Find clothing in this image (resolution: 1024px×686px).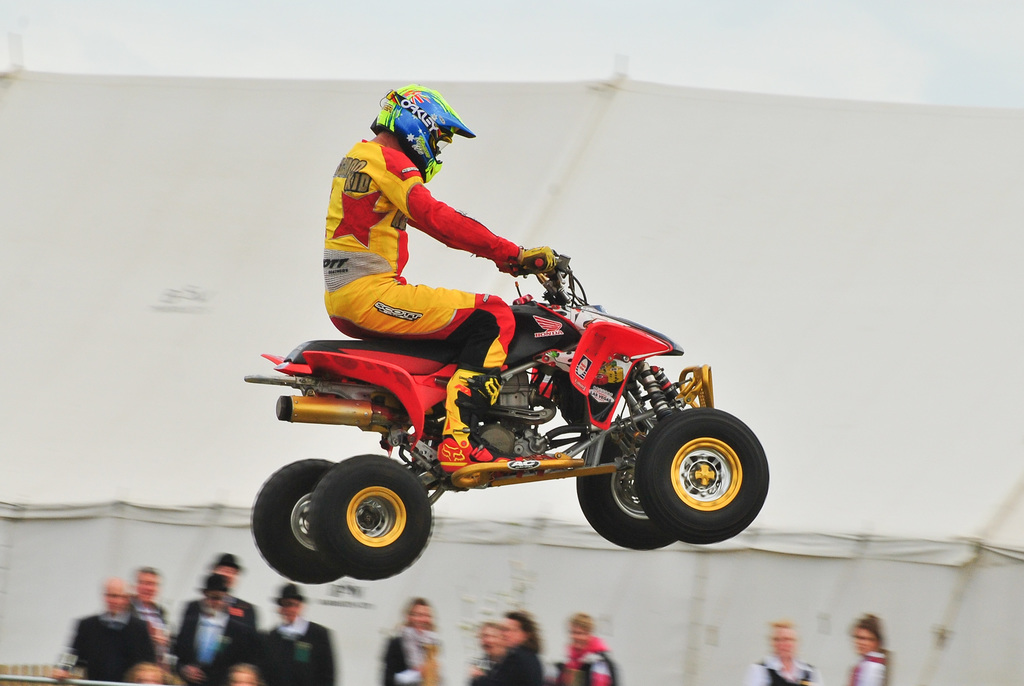
(left=745, top=653, right=819, bottom=685).
